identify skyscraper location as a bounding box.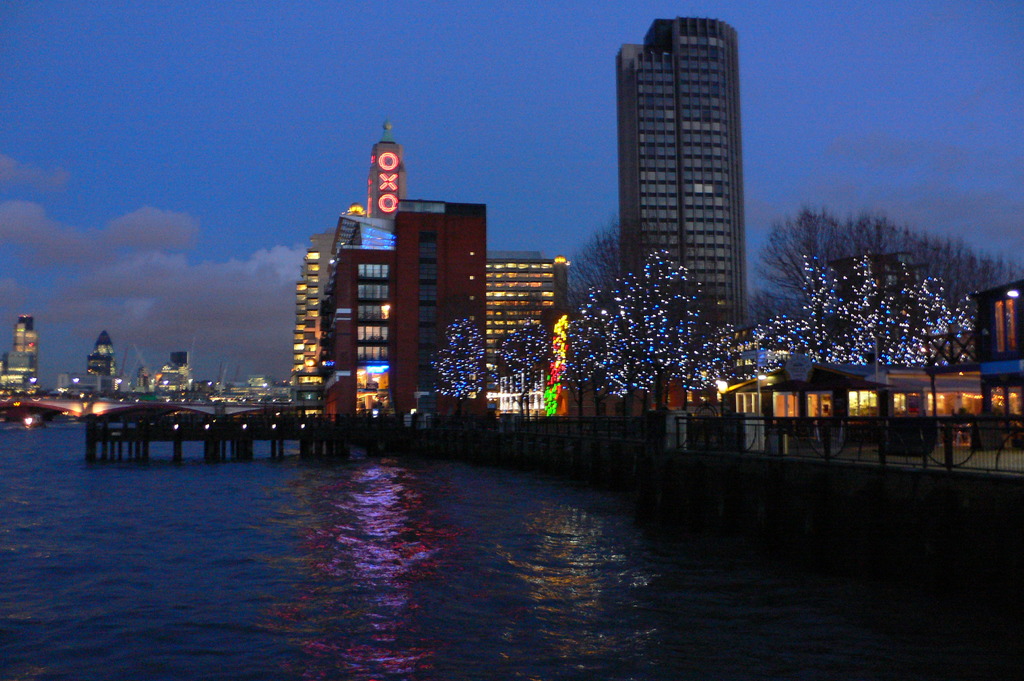
BBox(614, 17, 740, 316).
